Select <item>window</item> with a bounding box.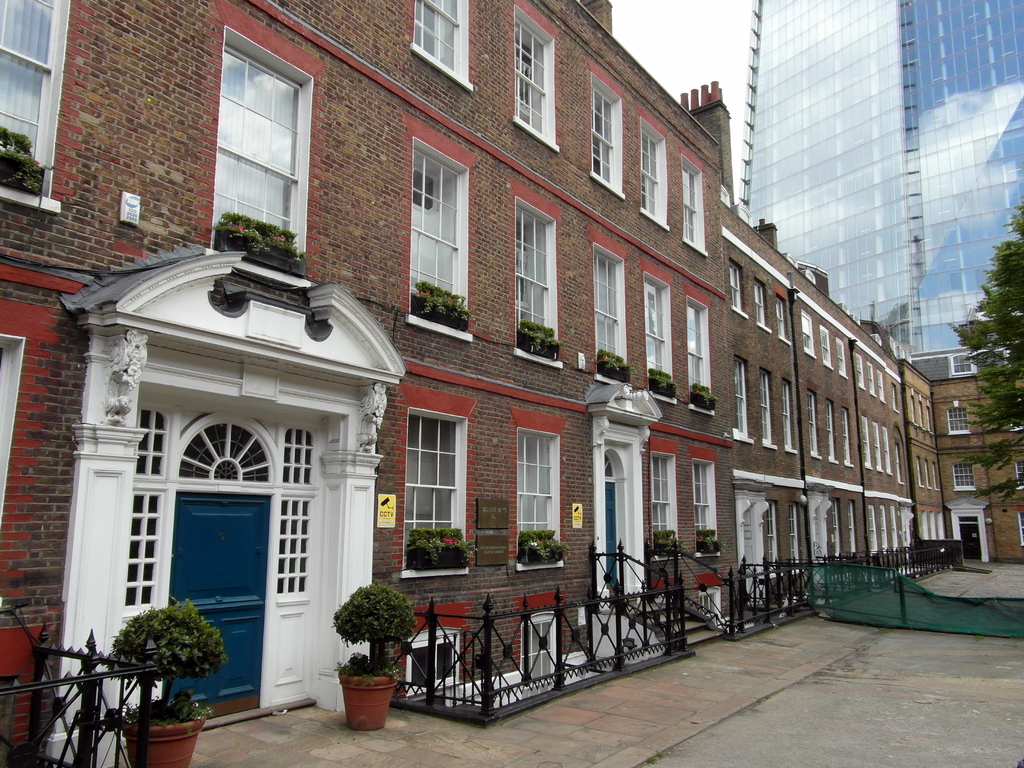
Rect(862, 410, 871, 461).
